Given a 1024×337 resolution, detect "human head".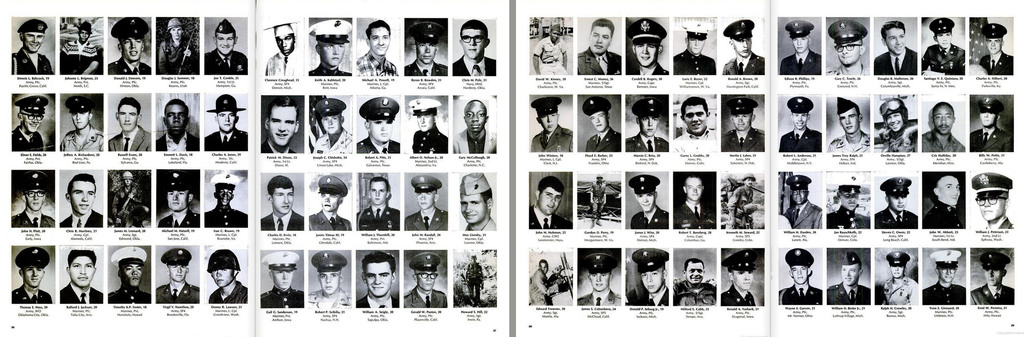
(408,97,441,132).
